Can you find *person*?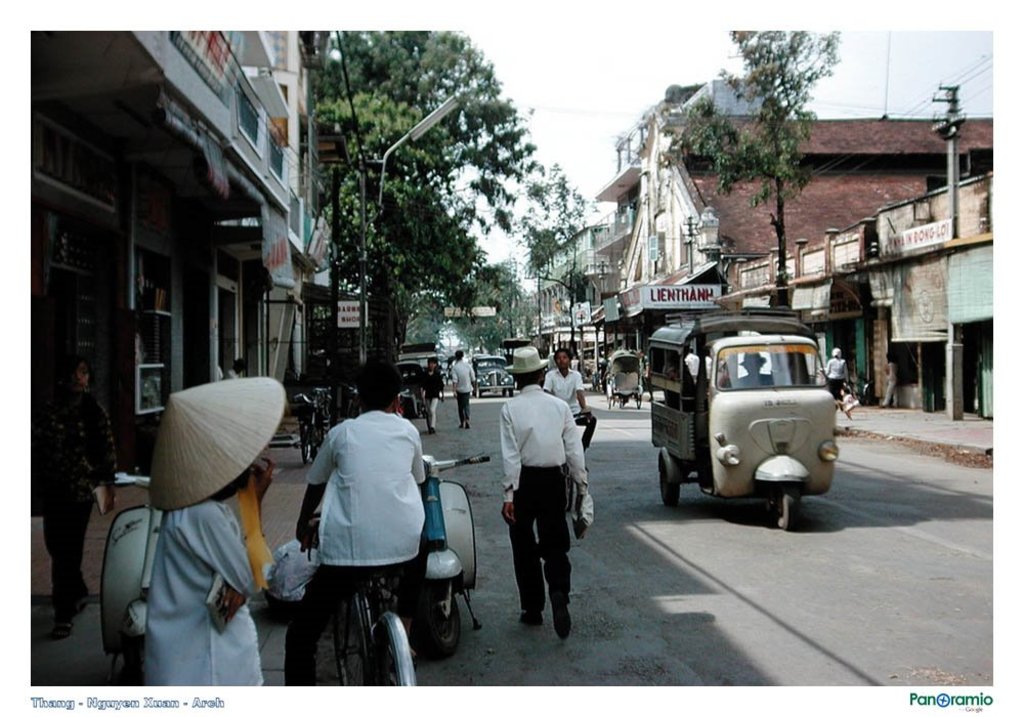
Yes, bounding box: {"left": 451, "top": 349, "right": 473, "bottom": 429}.
